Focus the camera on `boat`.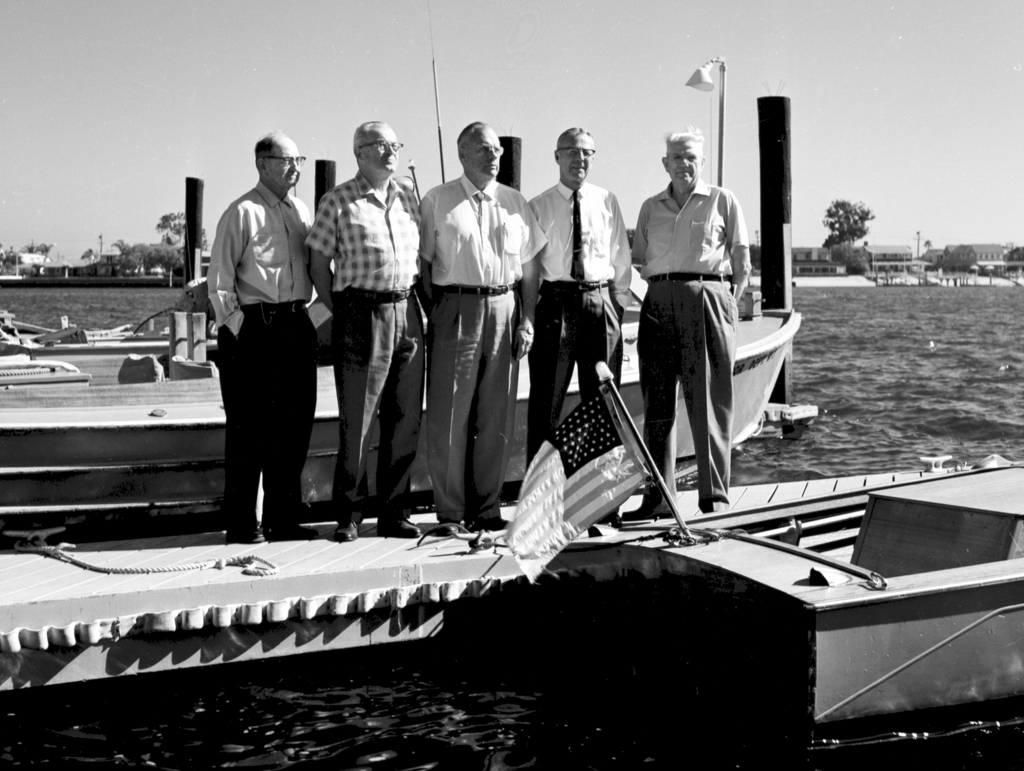
Focus region: <box>563,451,1023,729</box>.
